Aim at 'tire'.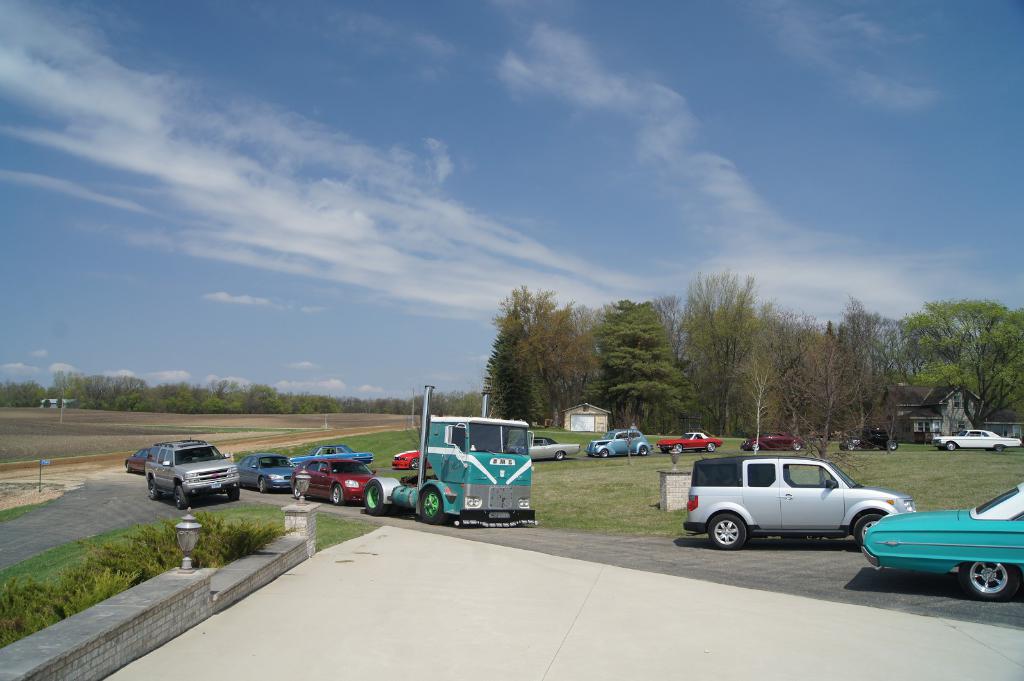
Aimed at pyautogui.locateOnScreen(172, 485, 188, 511).
